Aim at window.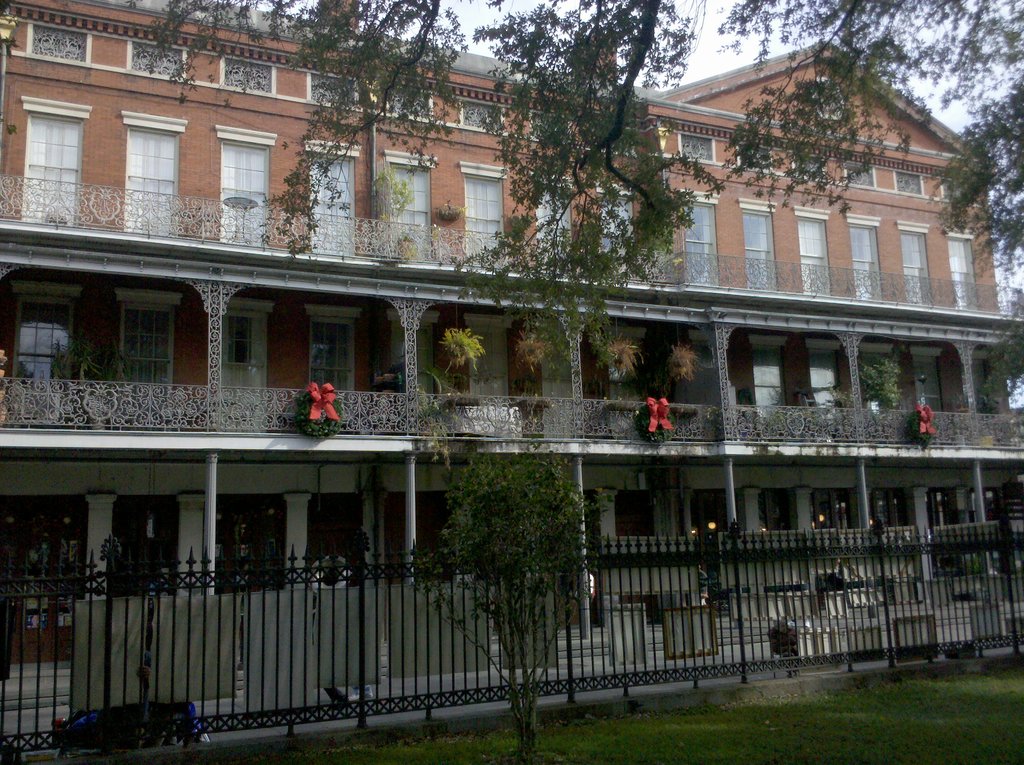
Aimed at [x1=861, y1=353, x2=894, y2=433].
